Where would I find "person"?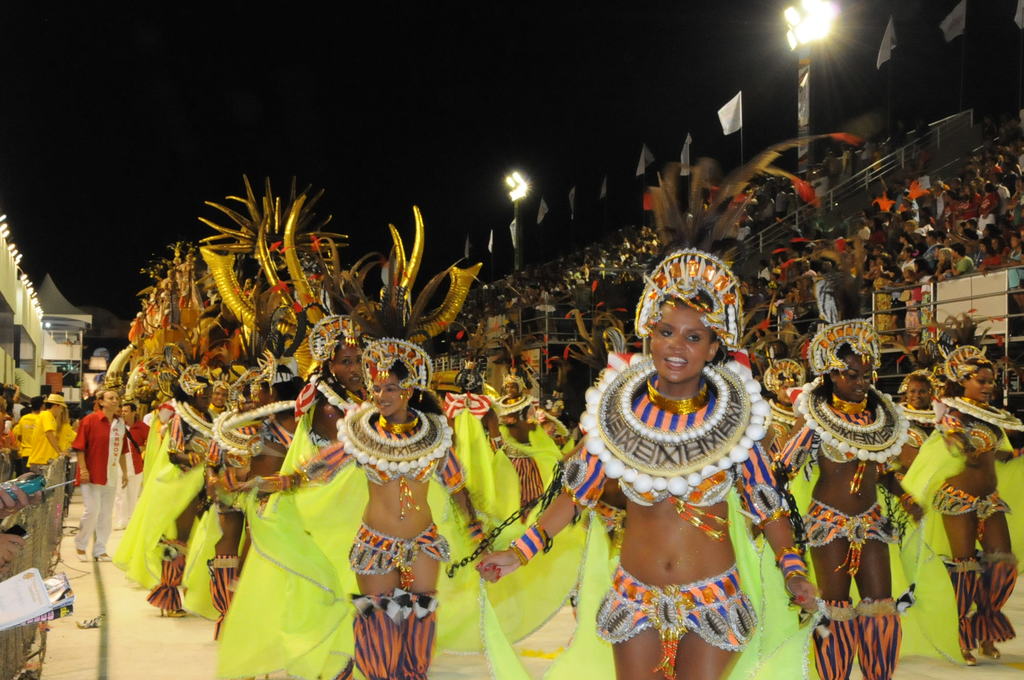
At (x1=17, y1=399, x2=42, y2=469).
